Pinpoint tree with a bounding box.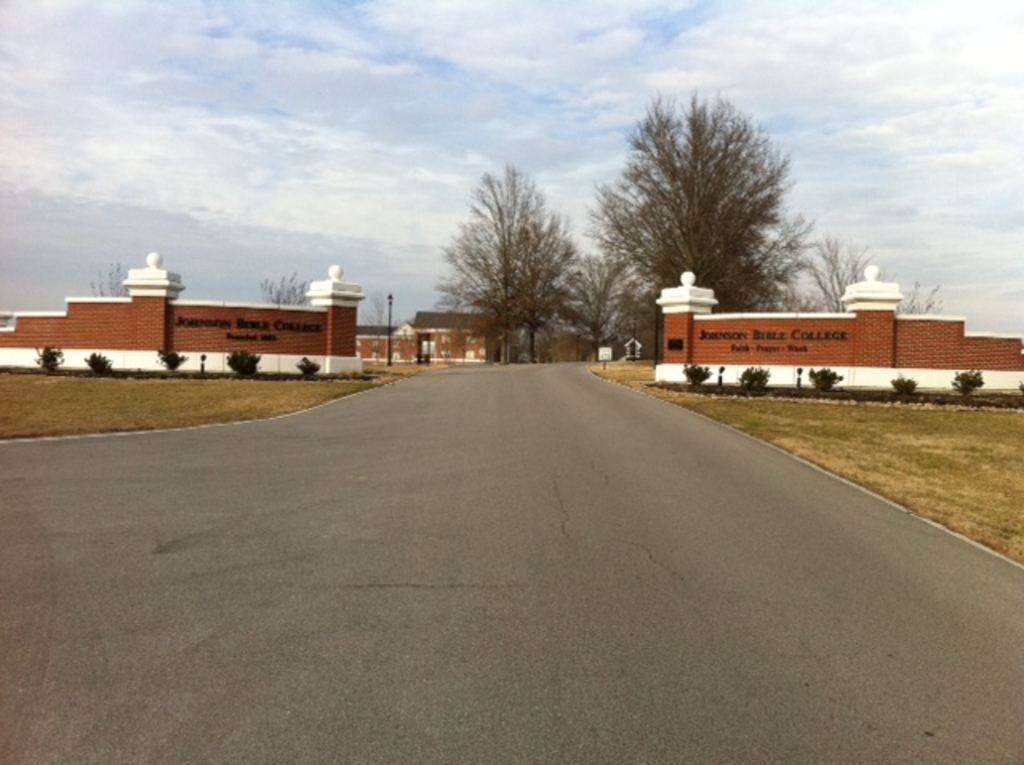
left=896, top=286, right=930, bottom=317.
